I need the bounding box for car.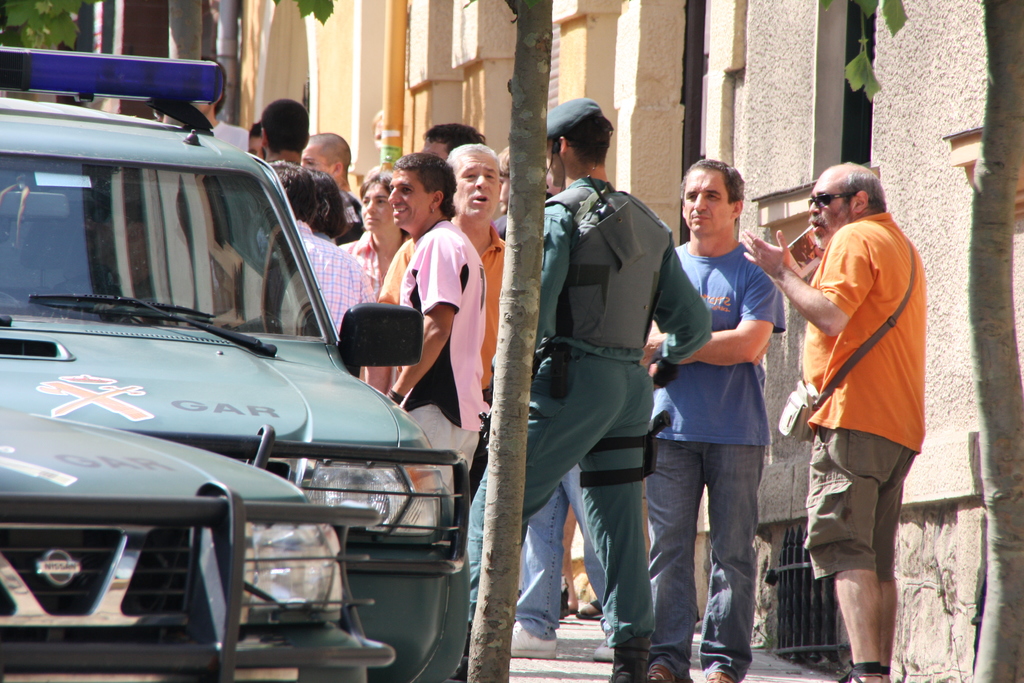
Here it is: (0,400,399,682).
